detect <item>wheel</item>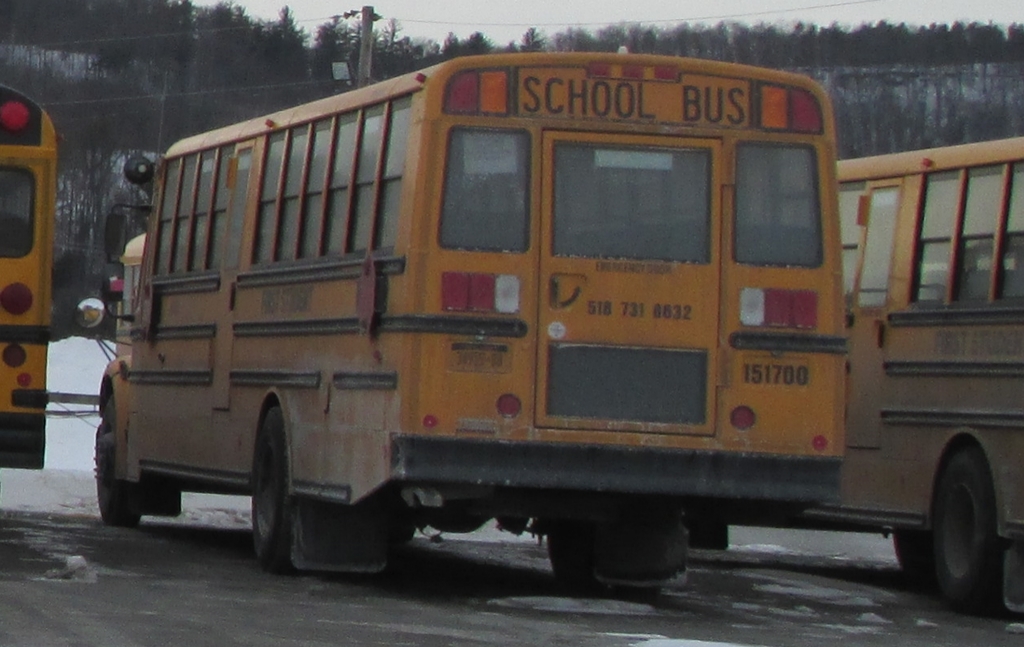
(x1=934, y1=445, x2=1011, y2=614)
